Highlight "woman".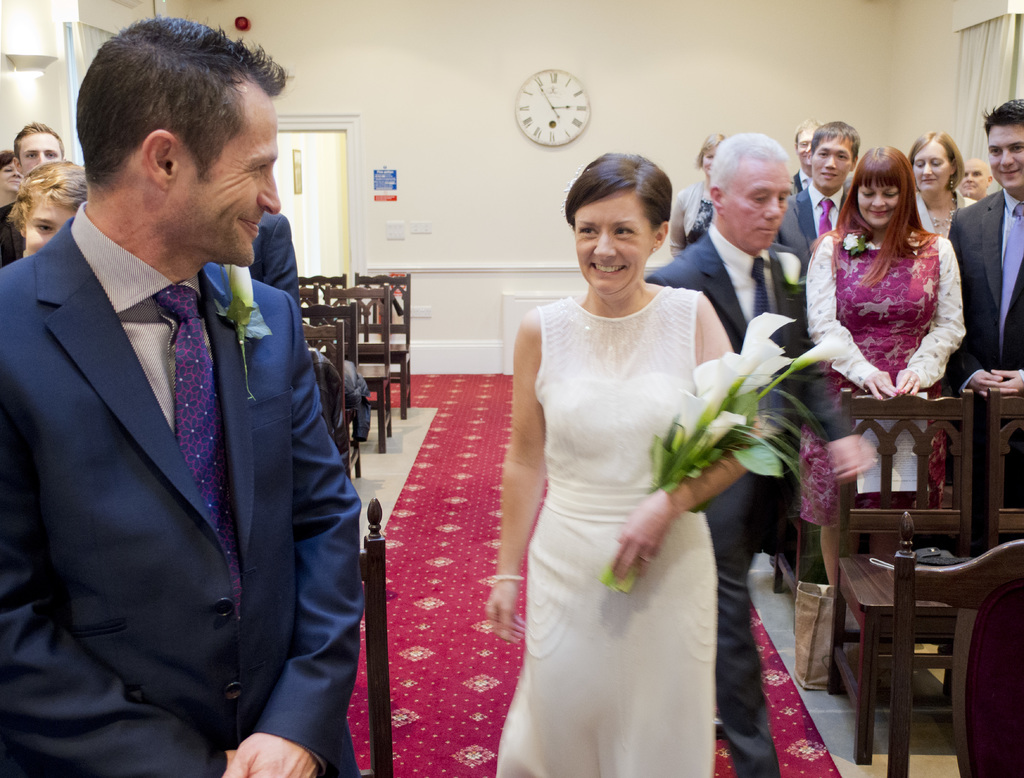
Highlighted region: bbox=(904, 127, 980, 241).
